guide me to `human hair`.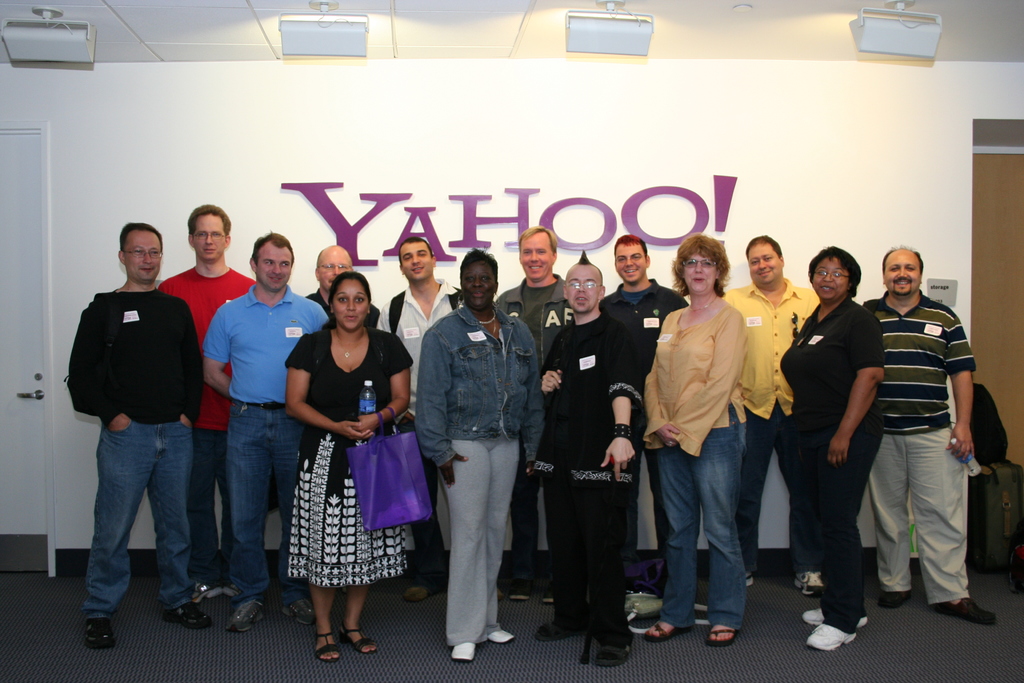
Guidance: {"left": 319, "top": 270, "right": 371, "bottom": 331}.
